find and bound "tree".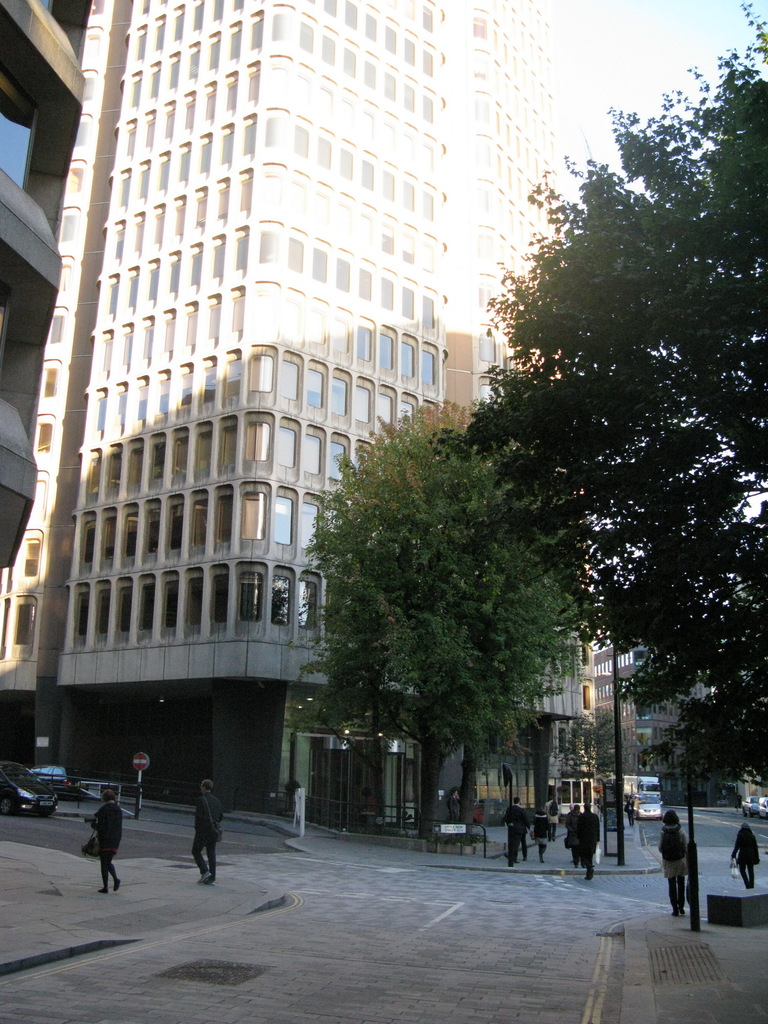
Bound: x1=359, y1=401, x2=583, y2=809.
